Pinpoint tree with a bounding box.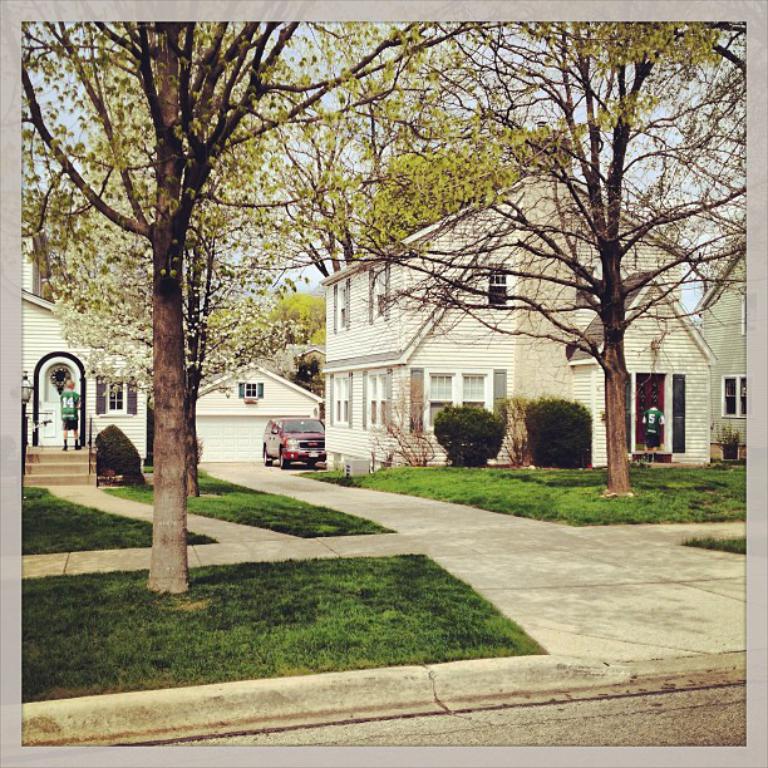
bbox(304, 143, 541, 257).
